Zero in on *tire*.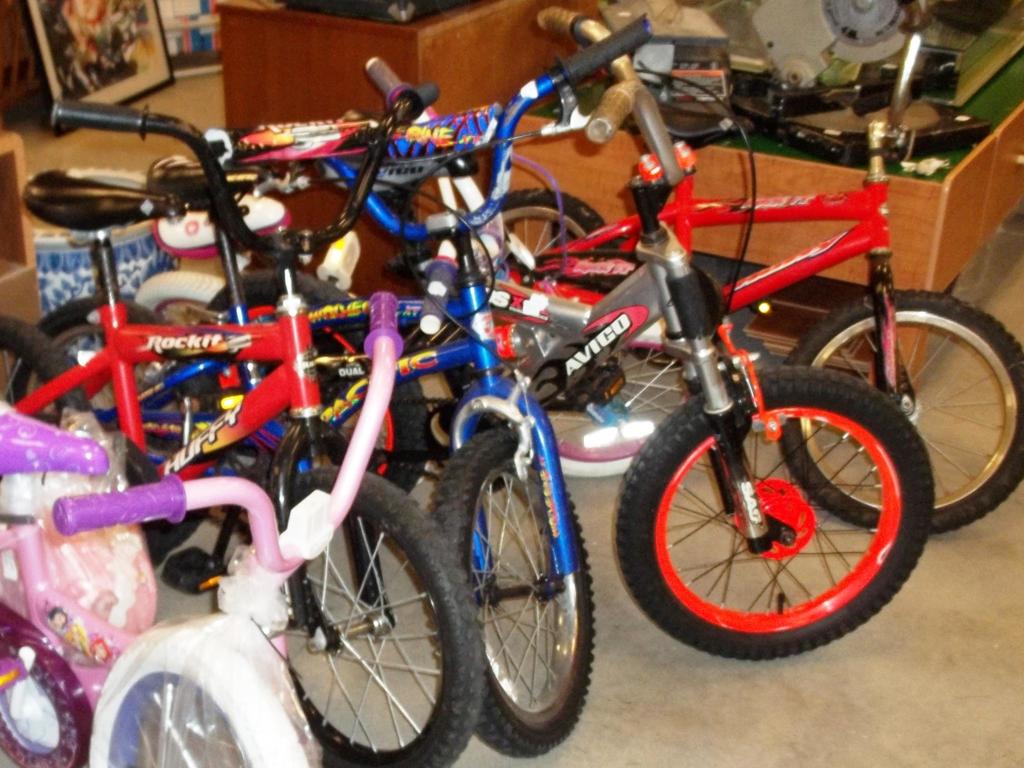
Zeroed in: (0, 316, 92, 429).
